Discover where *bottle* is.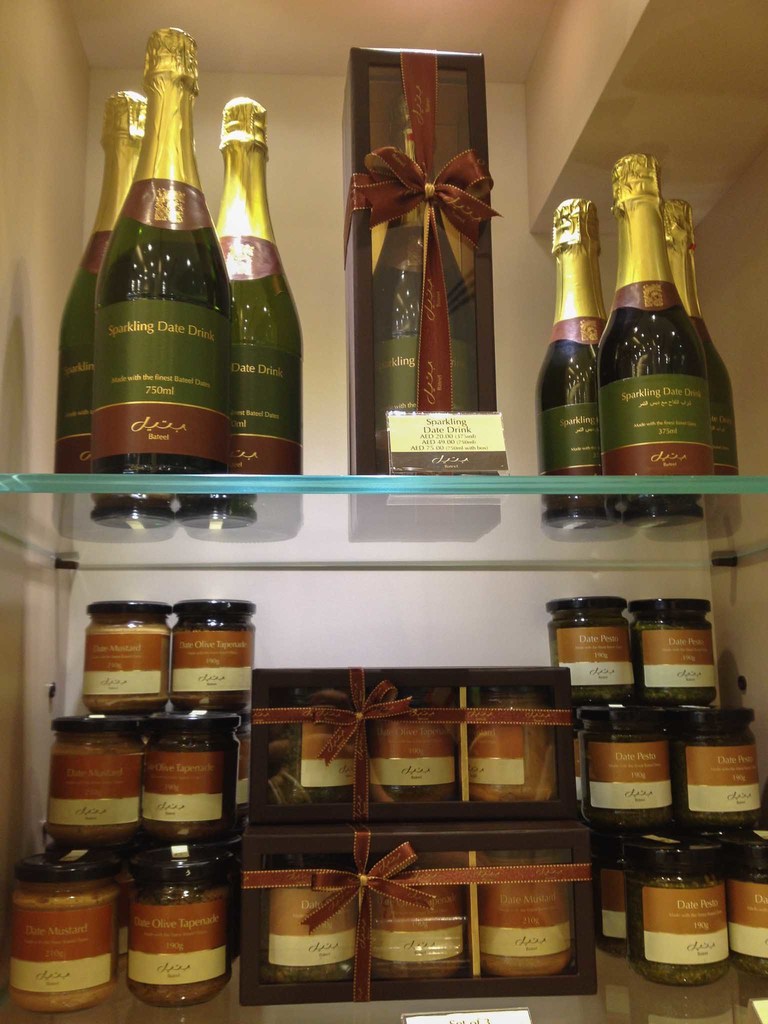
Discovered at [659, 193, 743, 538].
